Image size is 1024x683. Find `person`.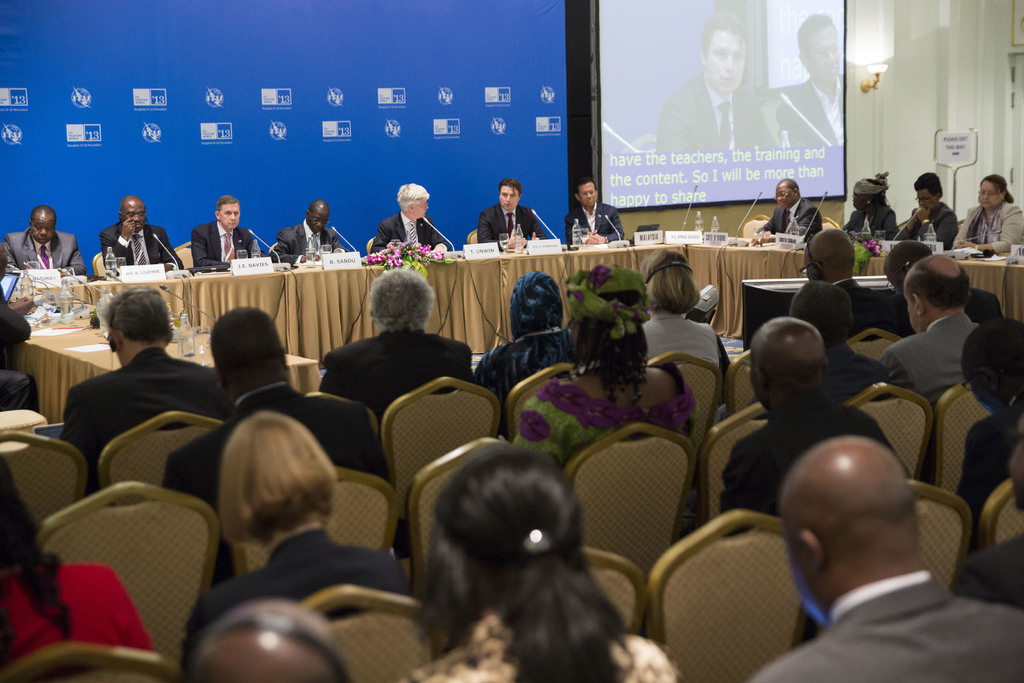
bbox(100, 197, 175, 281).
